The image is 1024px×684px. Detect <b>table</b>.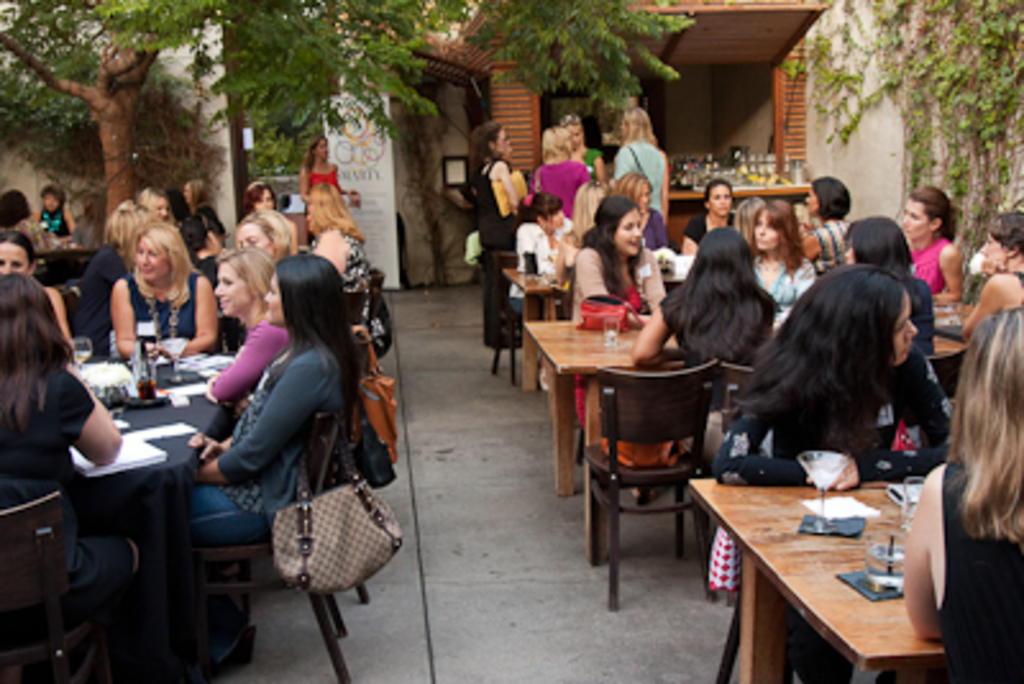
Detection: box(504, 251, 696, 389).
